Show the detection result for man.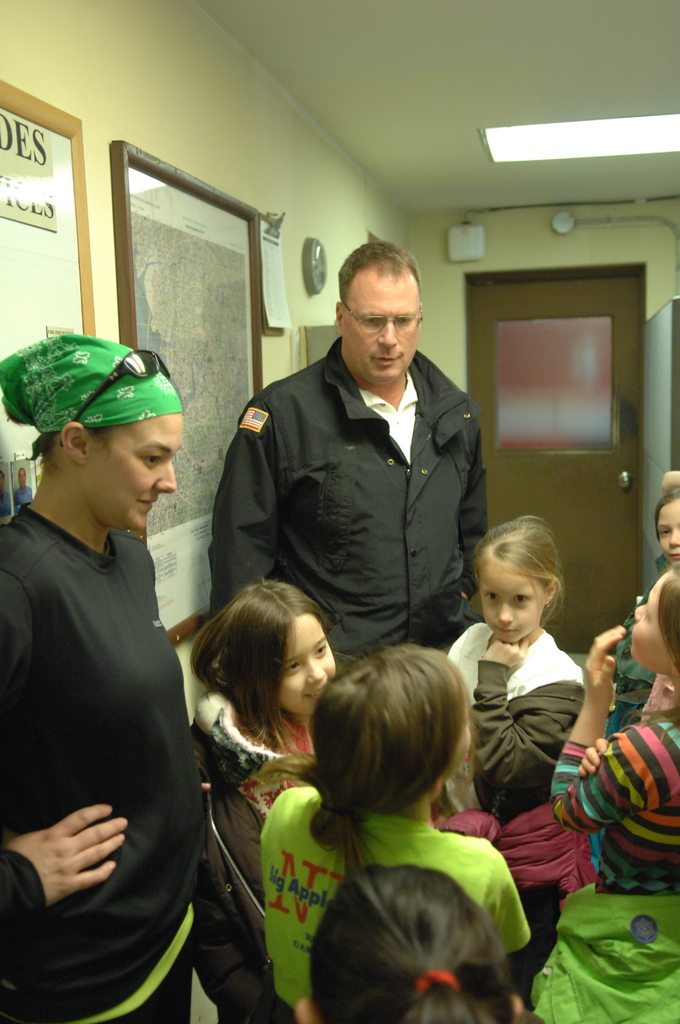
210/255/507/681.
